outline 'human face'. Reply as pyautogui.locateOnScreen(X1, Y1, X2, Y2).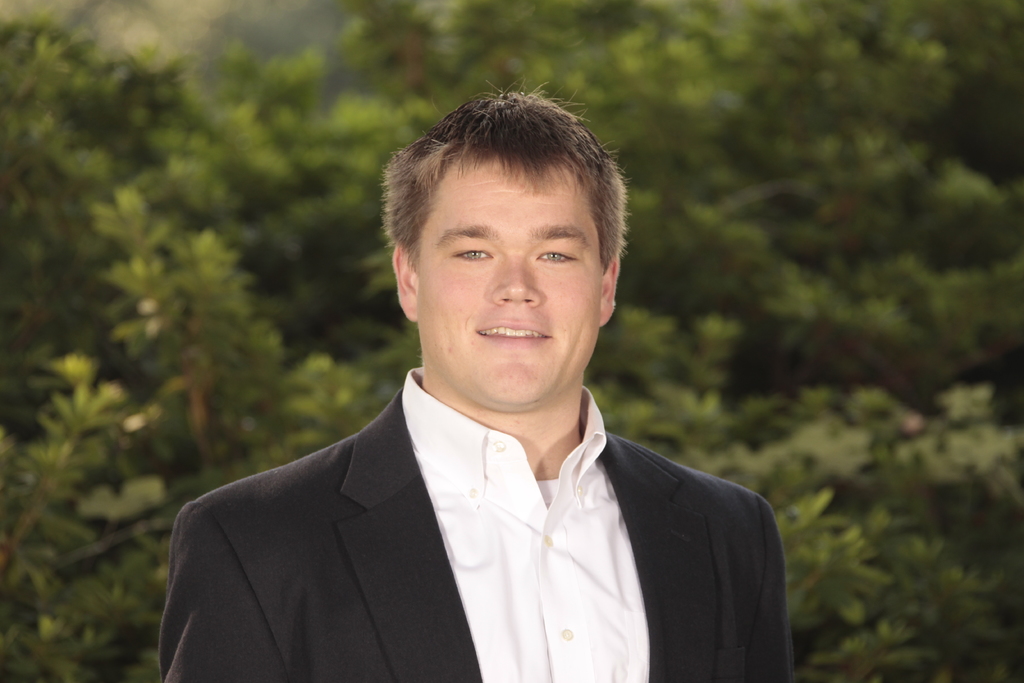
pyautogui.locateOnScreen(419, 157, 600, 404).
